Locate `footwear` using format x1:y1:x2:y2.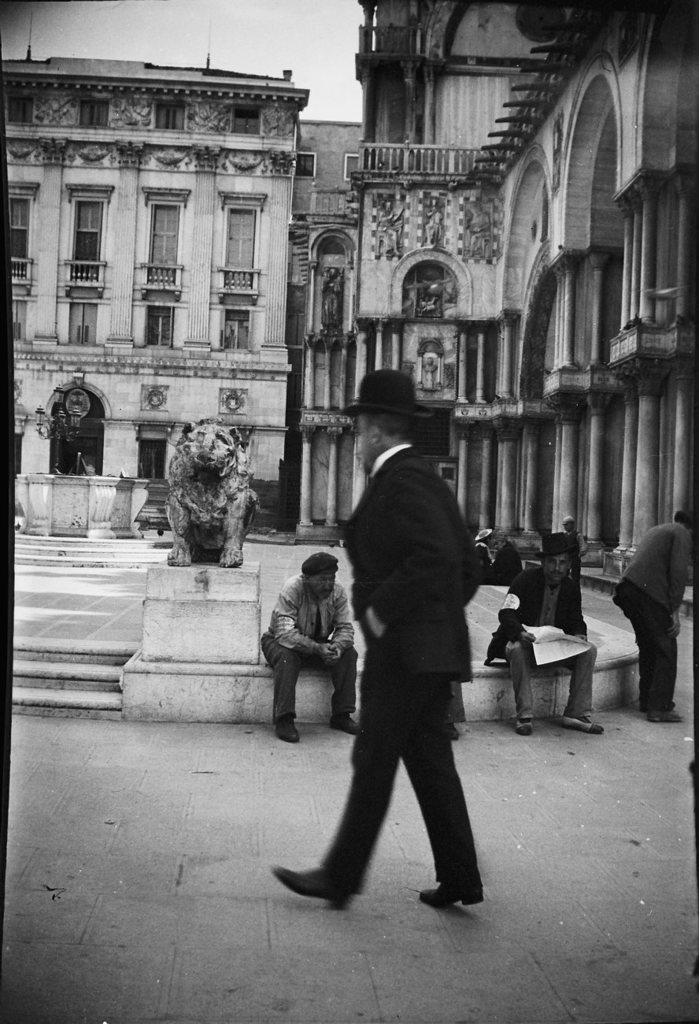
423:874:484:909.
